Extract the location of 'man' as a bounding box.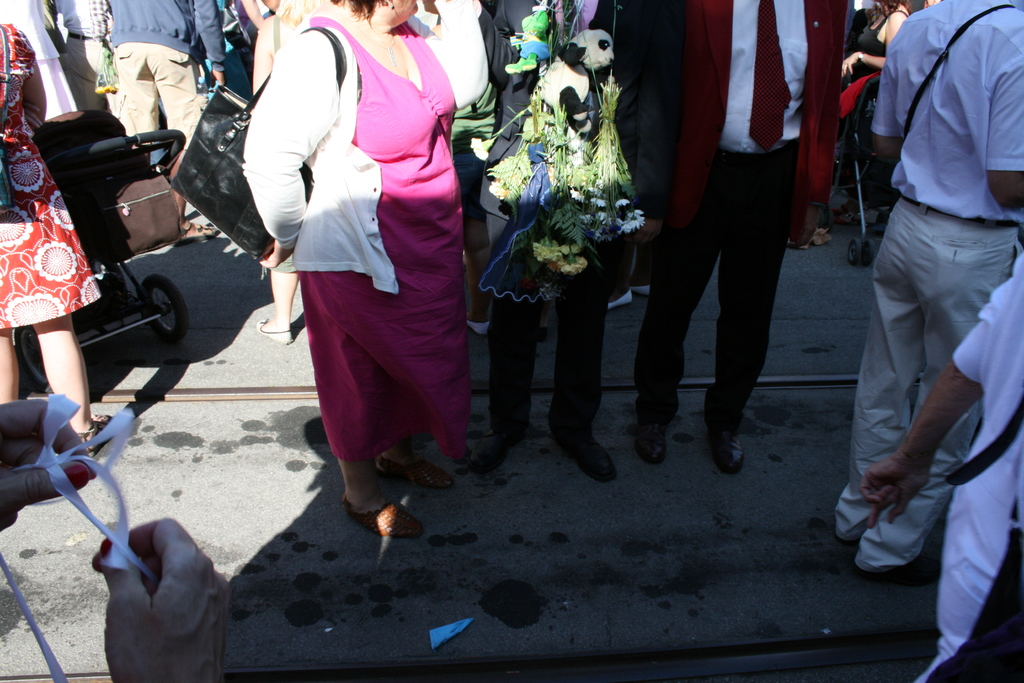
BBox(631, 0, 853, 479).
